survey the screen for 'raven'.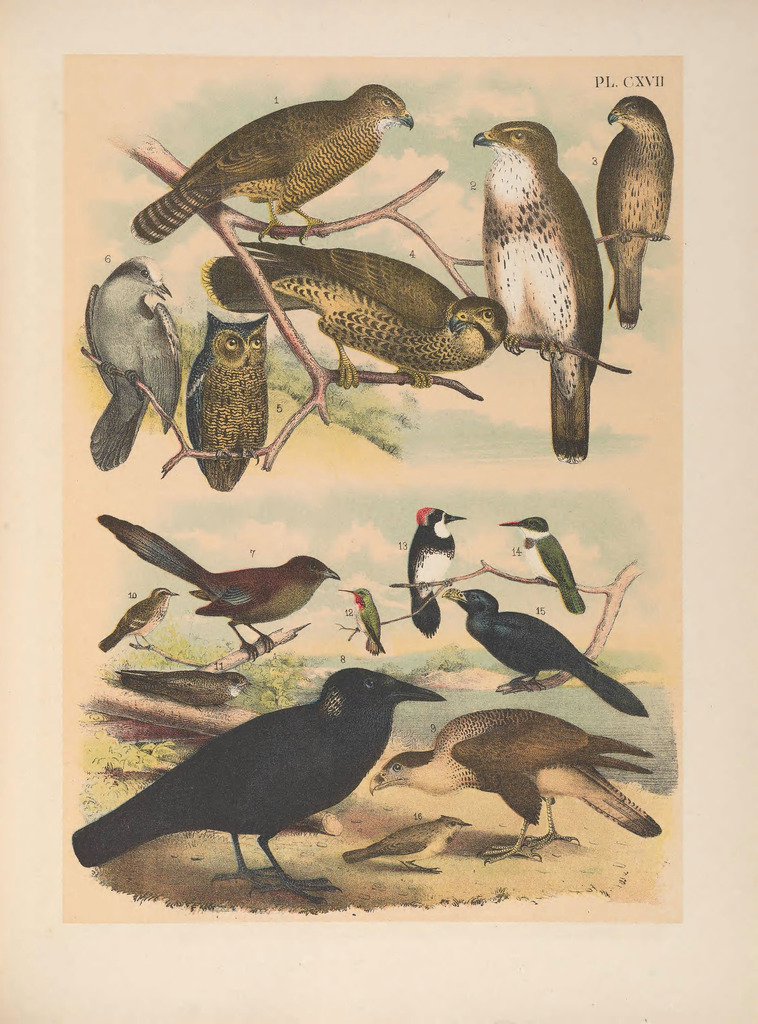
Survey found: bbox(58, 248, 205, 486).
